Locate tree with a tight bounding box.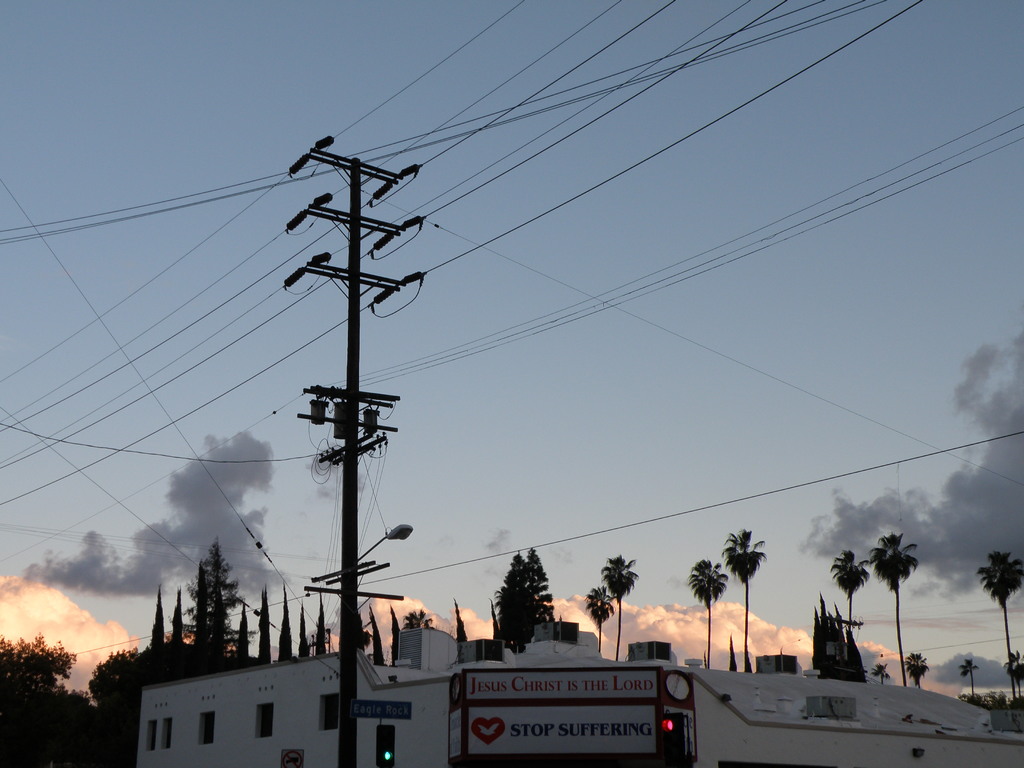
select_region(973, 547, 1023, 717).
